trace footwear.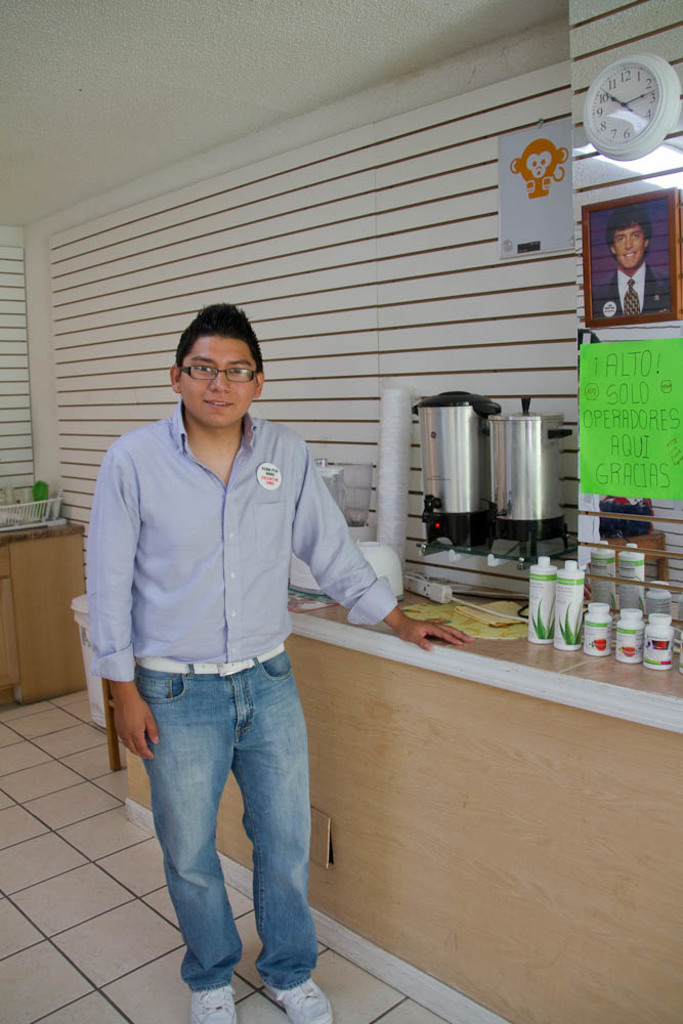
Traced to rect(266, 978, 334, 1023).
